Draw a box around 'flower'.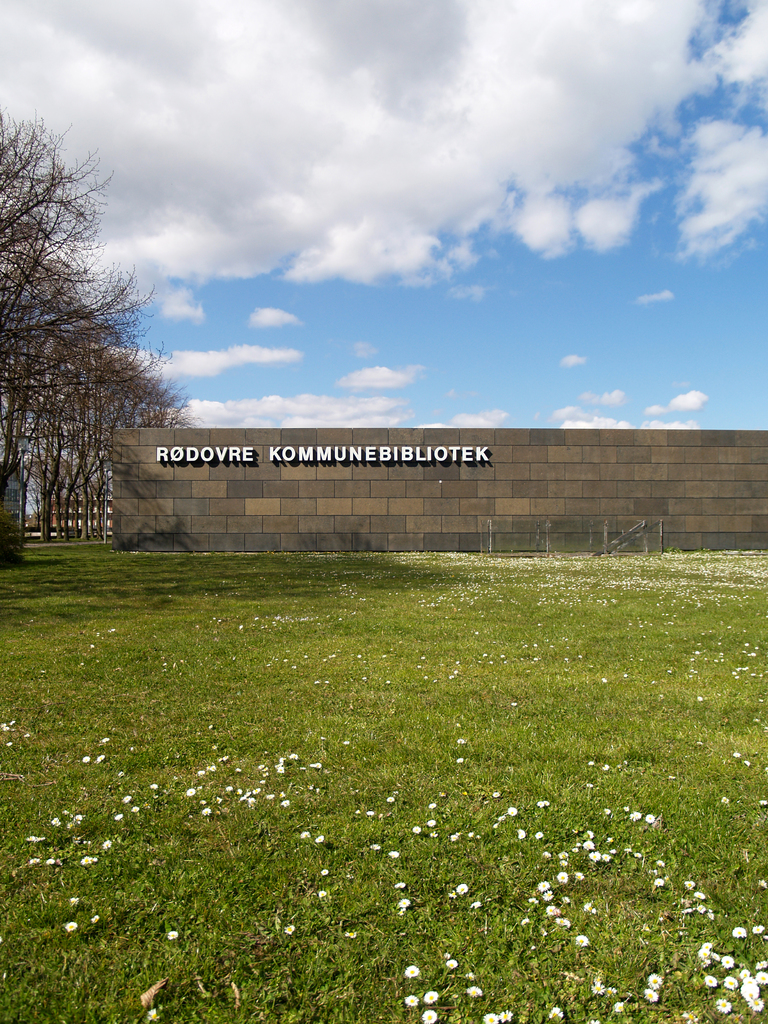
(400,900,412,915).
